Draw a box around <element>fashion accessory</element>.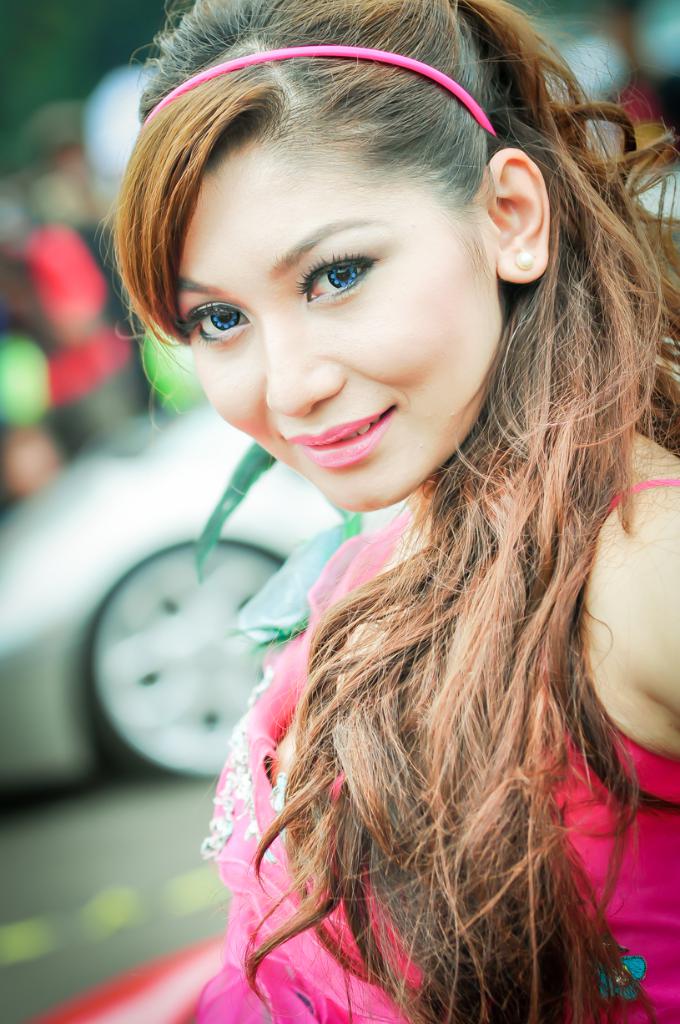
140,42,499,137.
